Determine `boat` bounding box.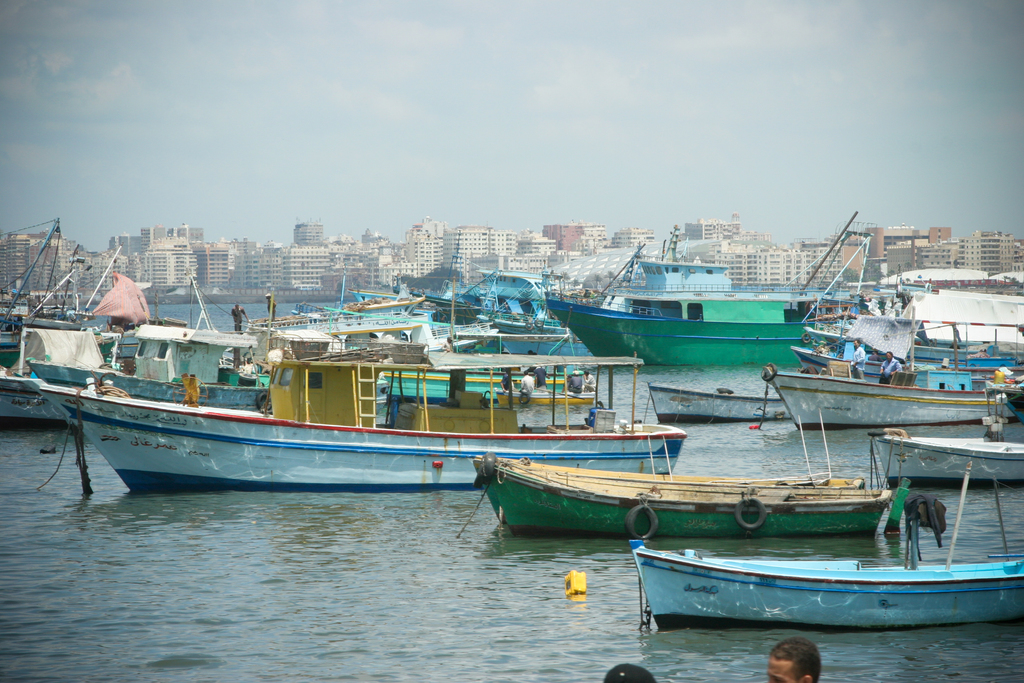
Determined: <region>794, 317, 1023, 394</region>.
